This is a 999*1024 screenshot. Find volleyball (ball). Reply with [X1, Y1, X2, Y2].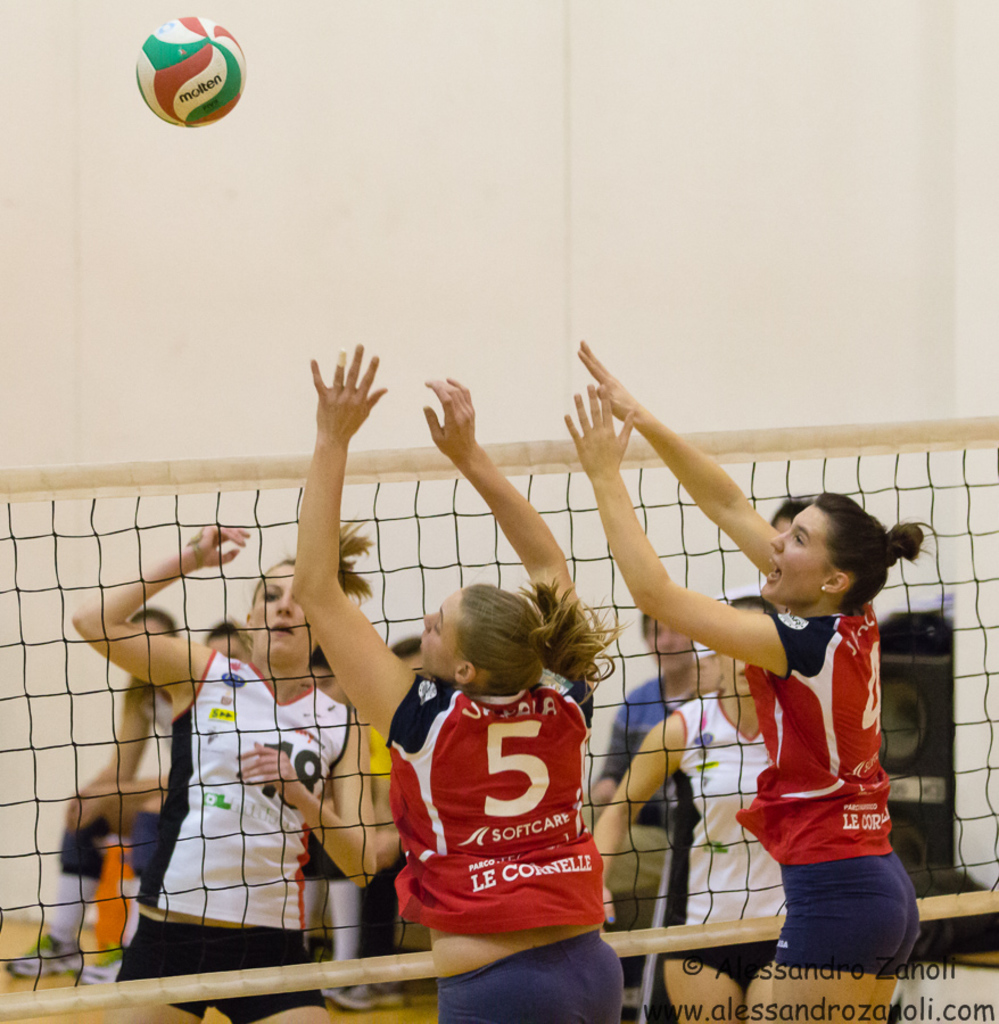
[129, 14, 250, 129].
